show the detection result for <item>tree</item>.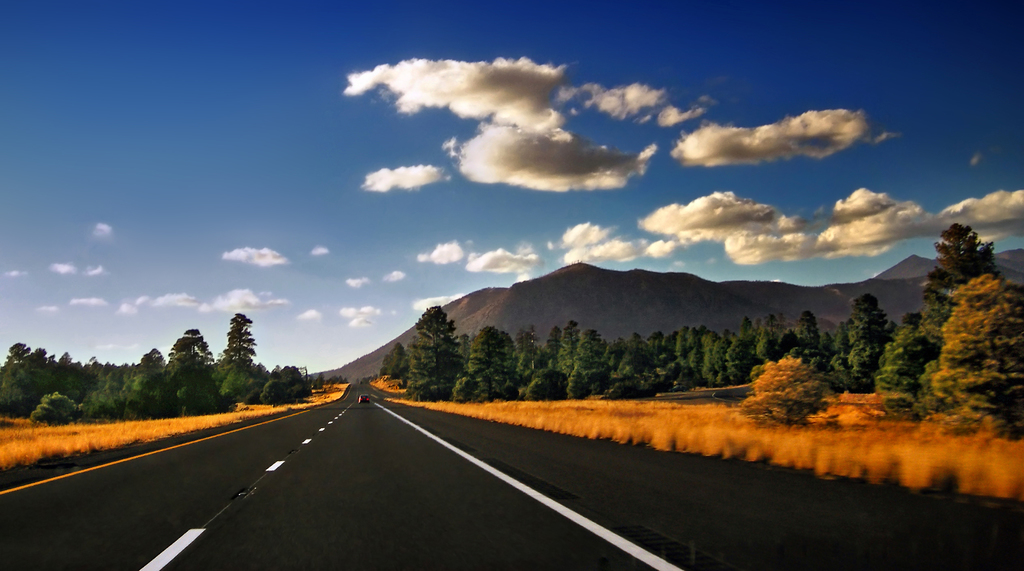
[left=319, top=368, right=351, bottom=393].
